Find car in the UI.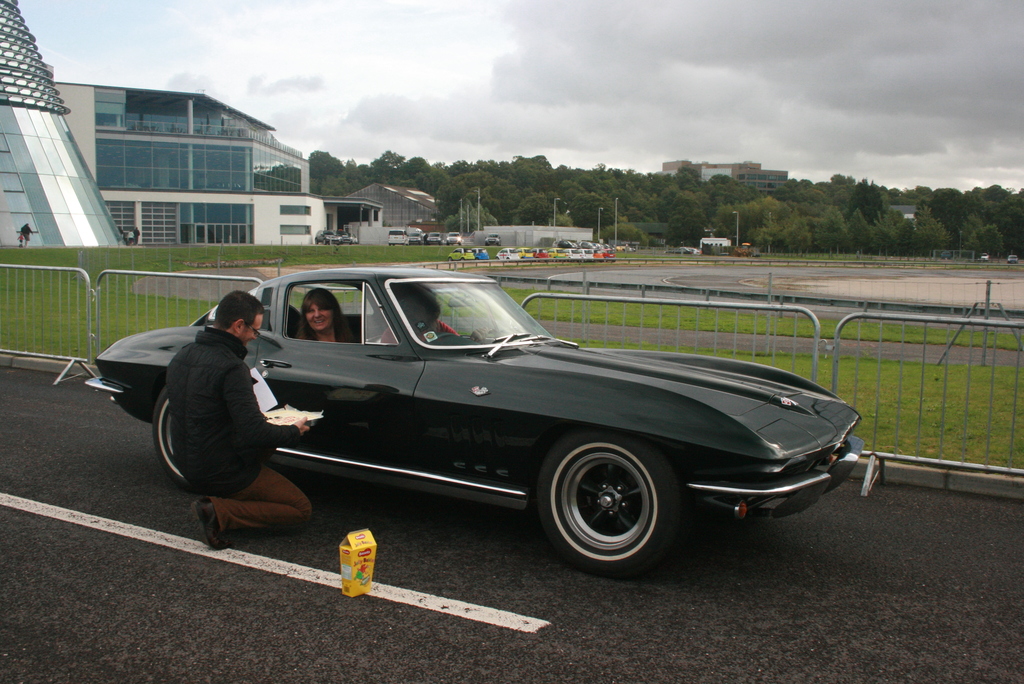
UI element at (x1=387, y1=228, x2=407, y2=247).
